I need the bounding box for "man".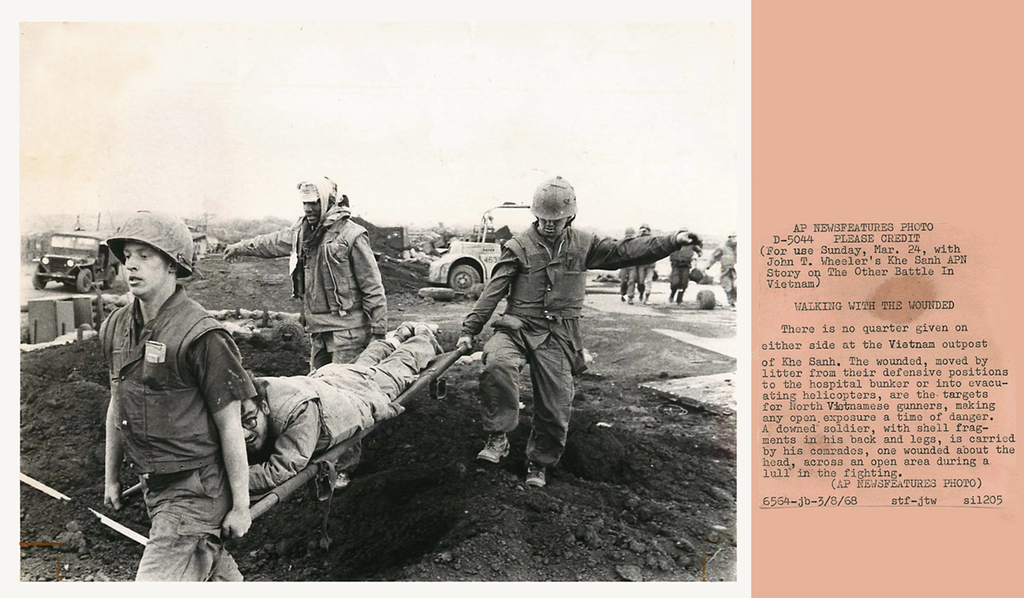
Here it is: [left=239, top=324, right=444, bottom=494].
